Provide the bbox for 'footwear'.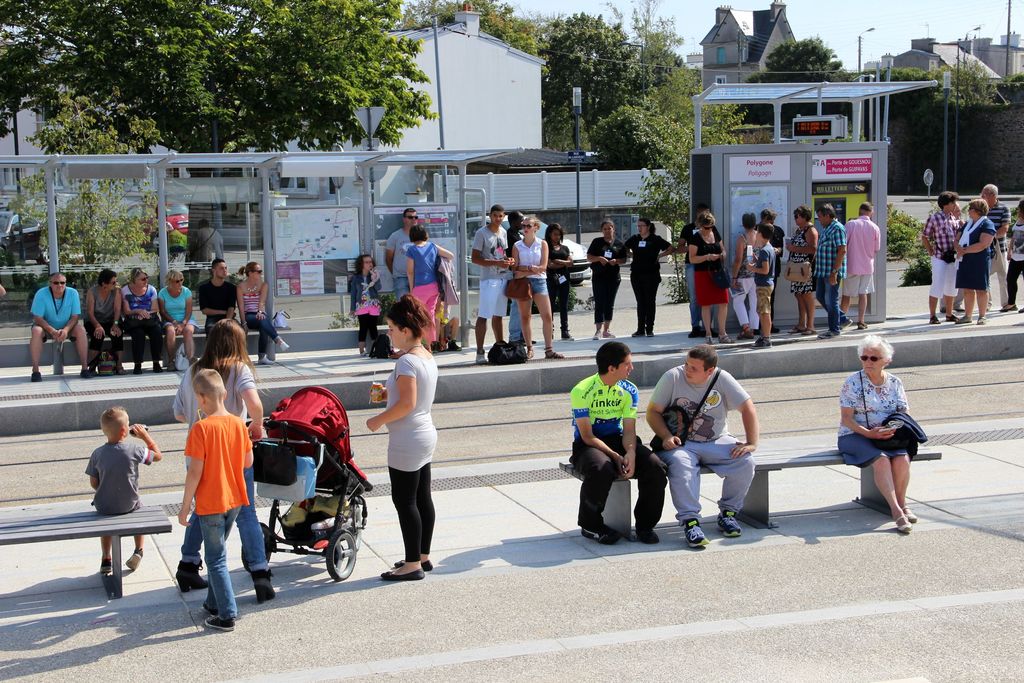
region(924, 313, 944, 325).
